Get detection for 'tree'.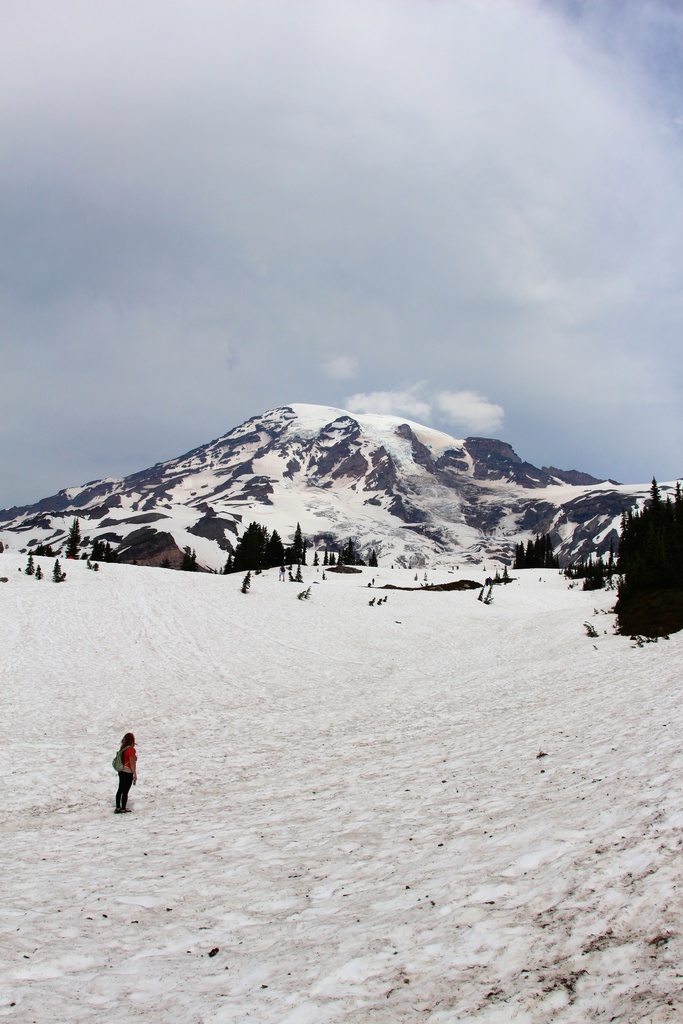
Detection: [left=337, top=534, right=372, bottom=566].
